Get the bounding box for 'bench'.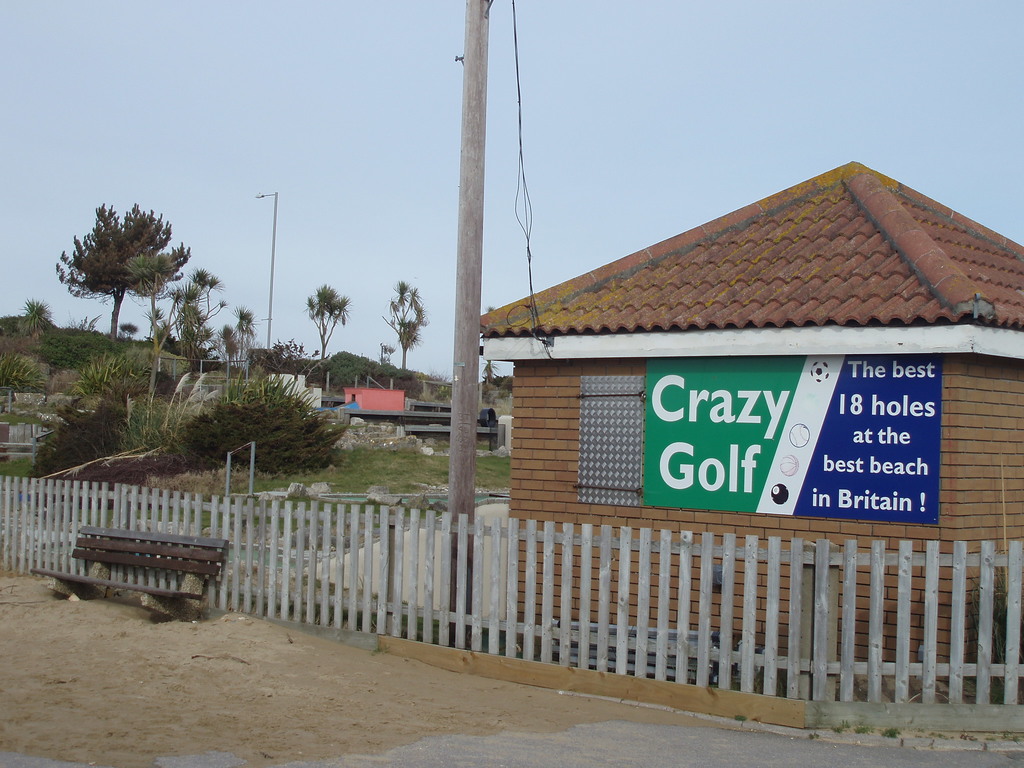
bbox(59, 526, 216, 607).
